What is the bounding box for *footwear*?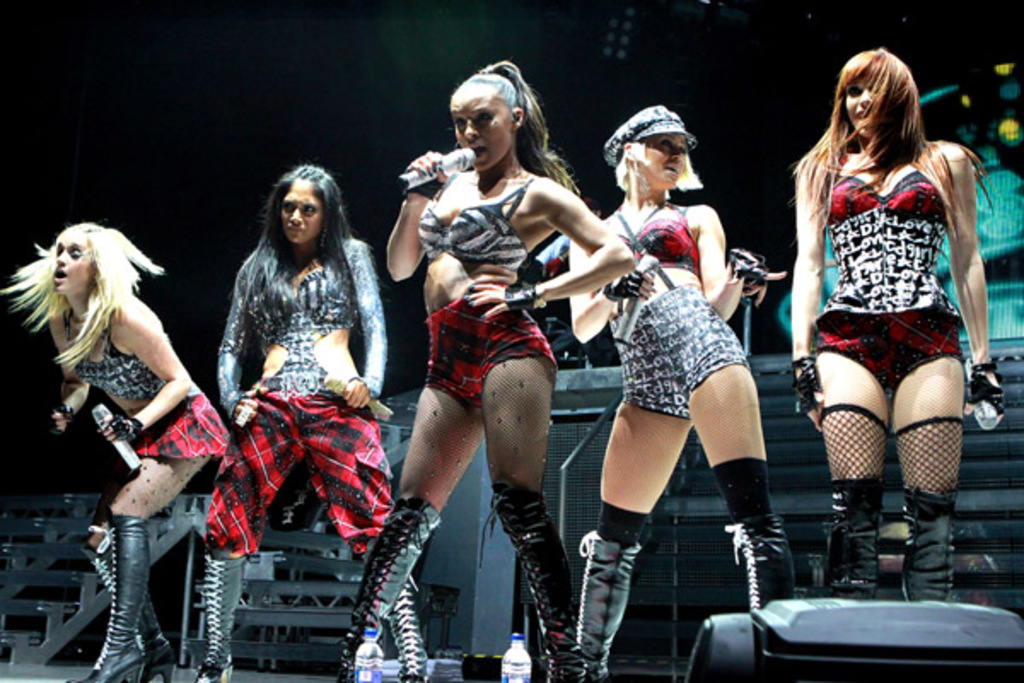
908 492 951 681.
